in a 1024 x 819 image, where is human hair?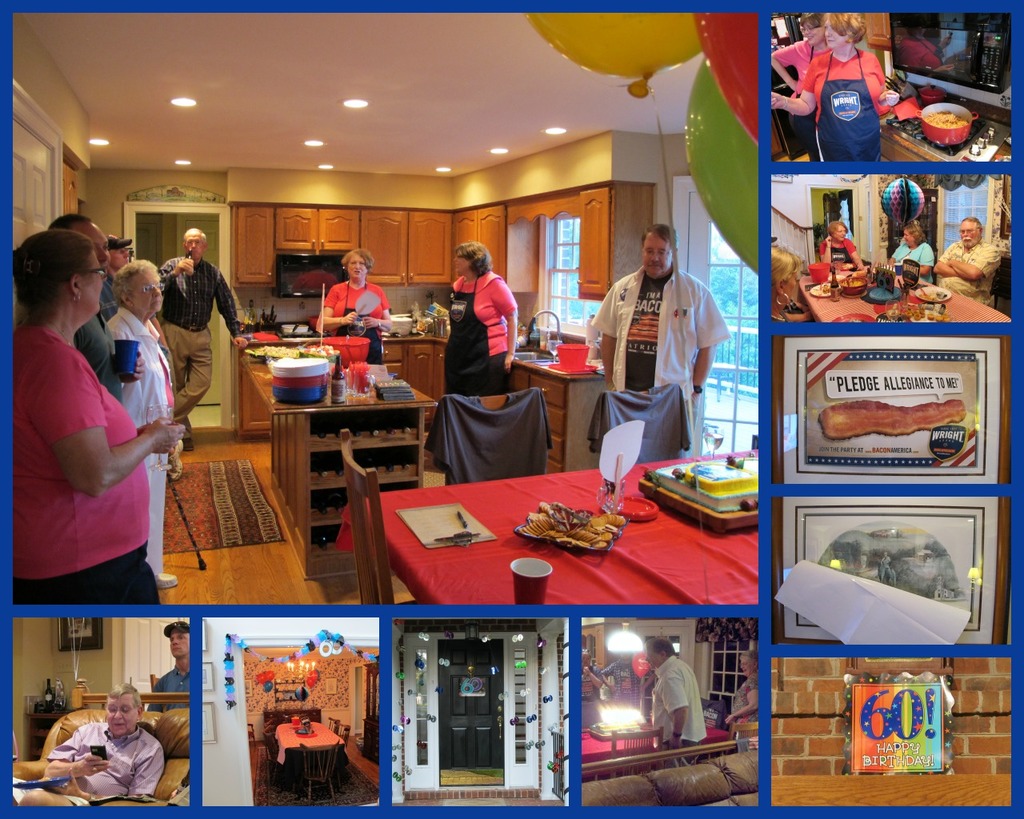
(x1=111, y1=259, x2=155, y2=306).
